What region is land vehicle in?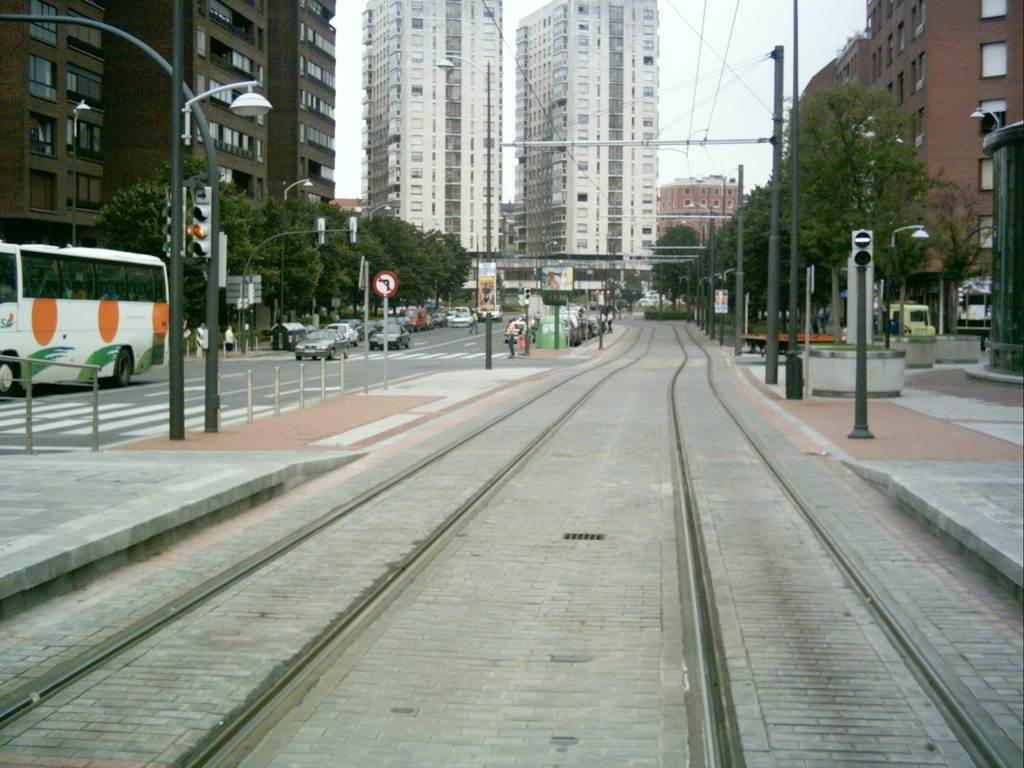
detection(374, 323, 412, 345).
